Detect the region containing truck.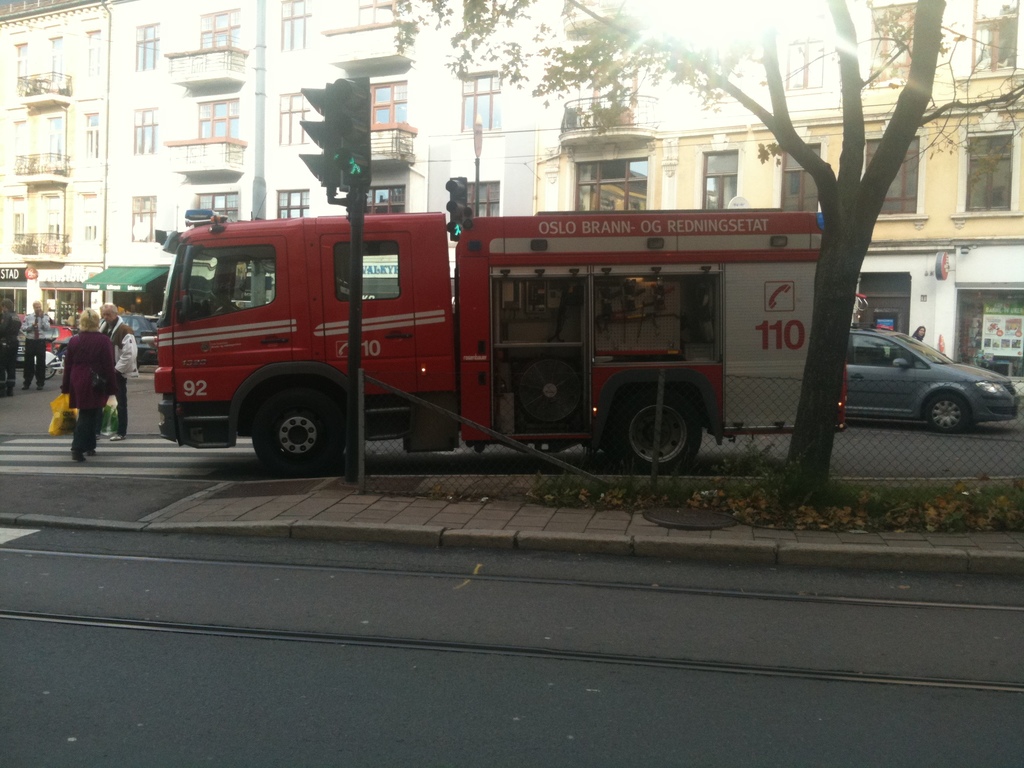
{"x1": 141, "y1": 193, "x2": 865, "y2": 483}.
